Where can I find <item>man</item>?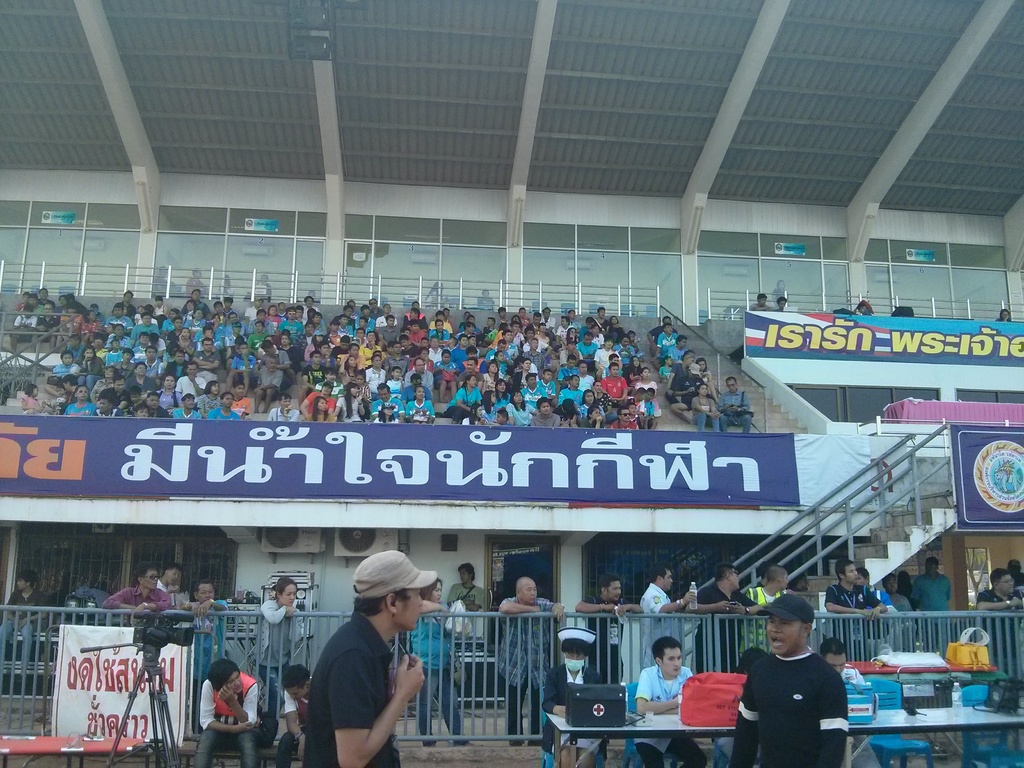
You can find it at detection(749, 293, 772, 313).
